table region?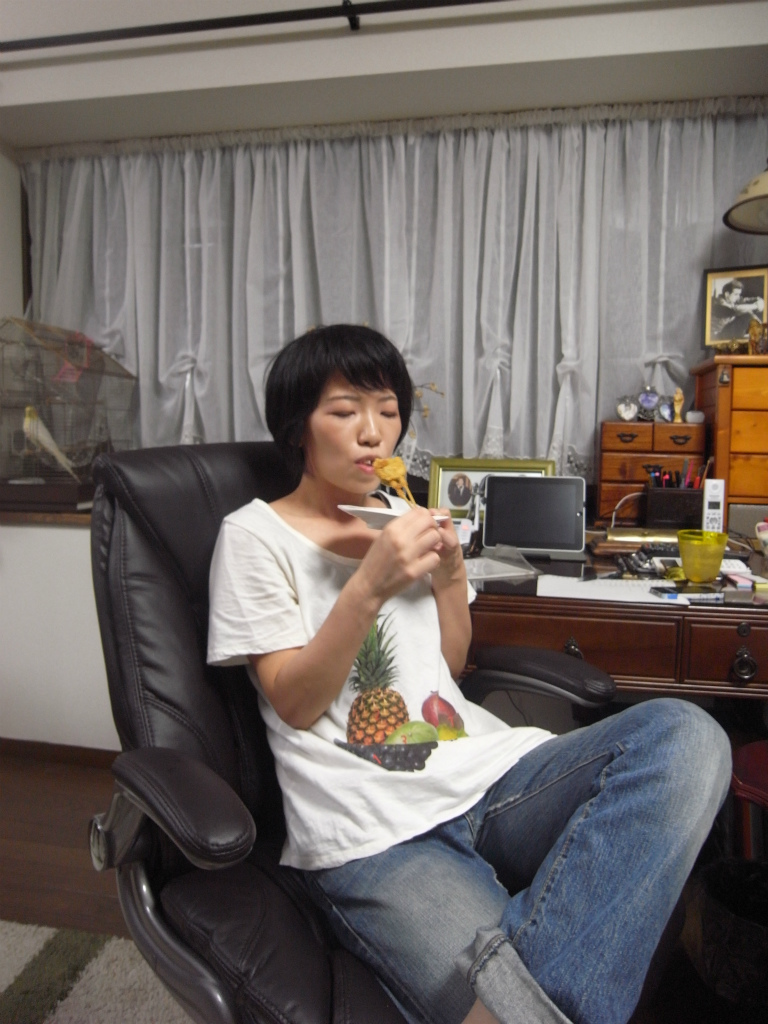
bbox=[473, 519, 767, 983]
